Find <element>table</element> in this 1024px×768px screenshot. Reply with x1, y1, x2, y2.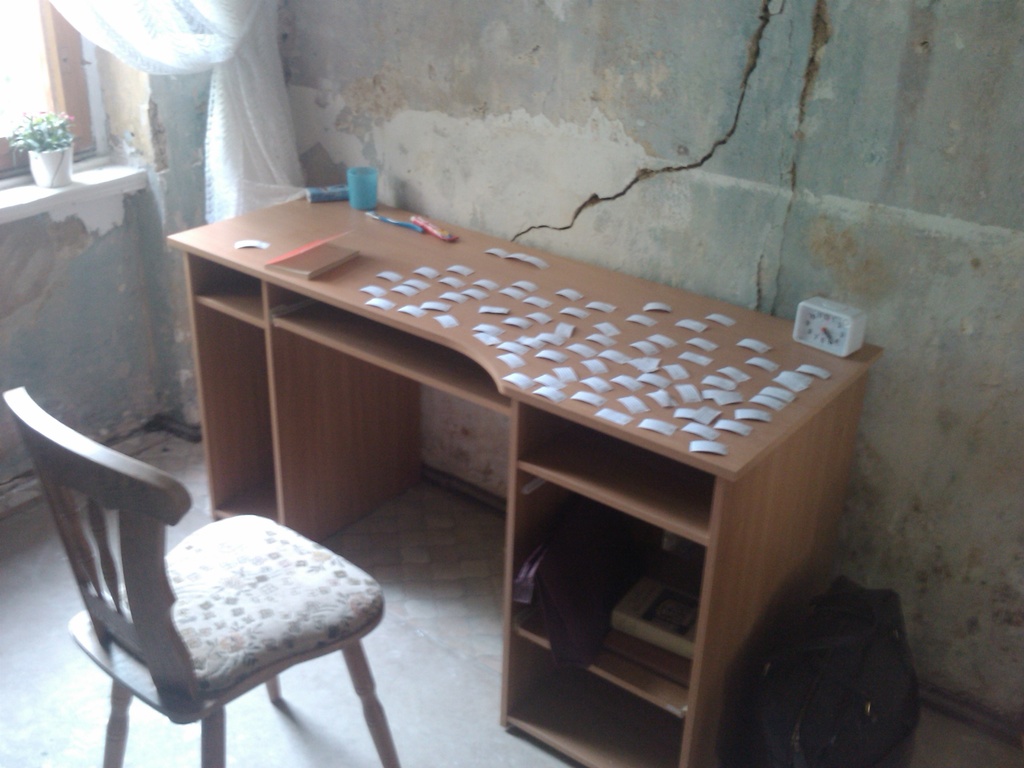
191, 174, 872, 767.
